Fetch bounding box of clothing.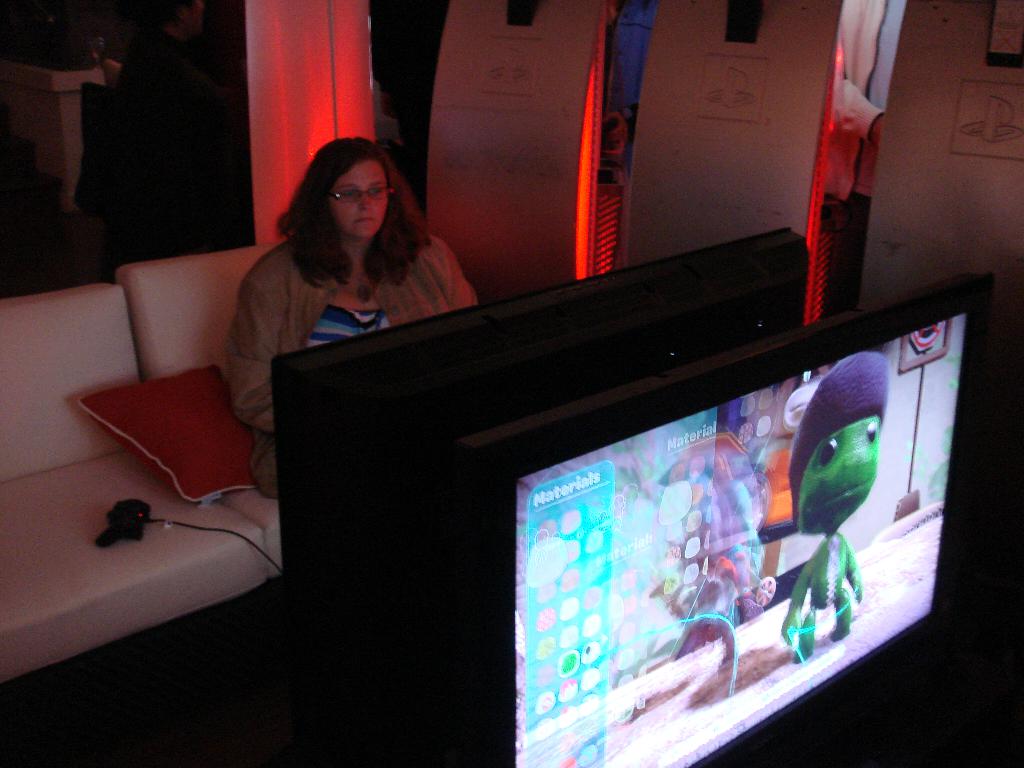
Bbox: left=196, top=193, right=470, bottom=457.
